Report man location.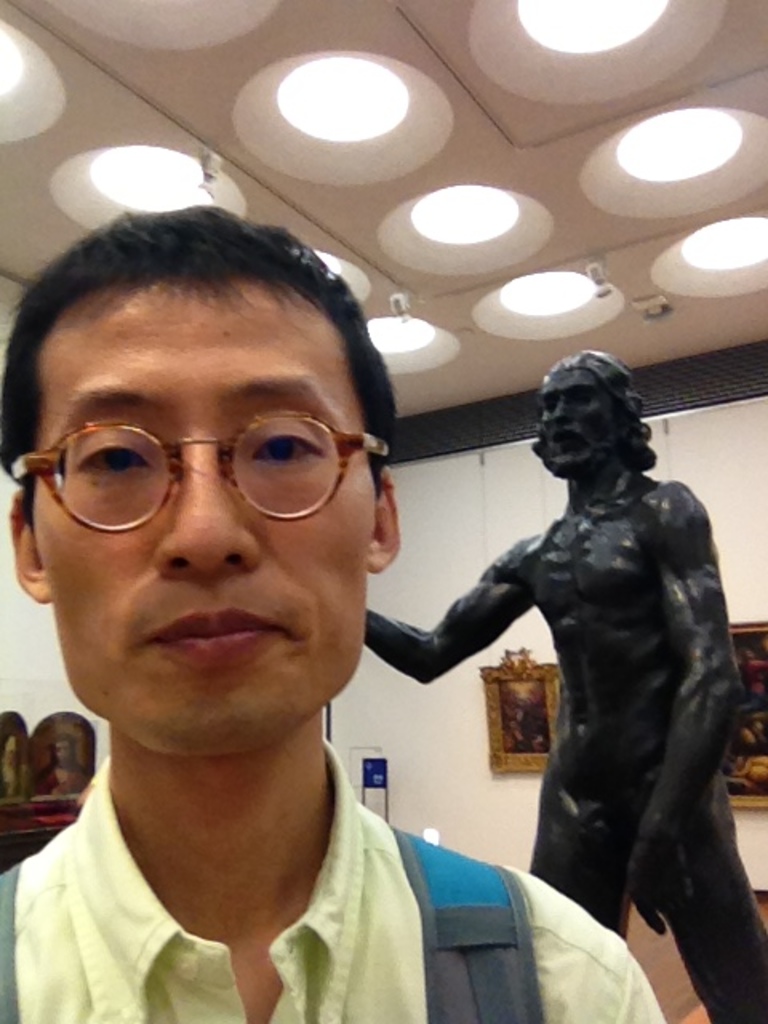
Report: x1=363 y1=350 x2=766 y2=1022.
